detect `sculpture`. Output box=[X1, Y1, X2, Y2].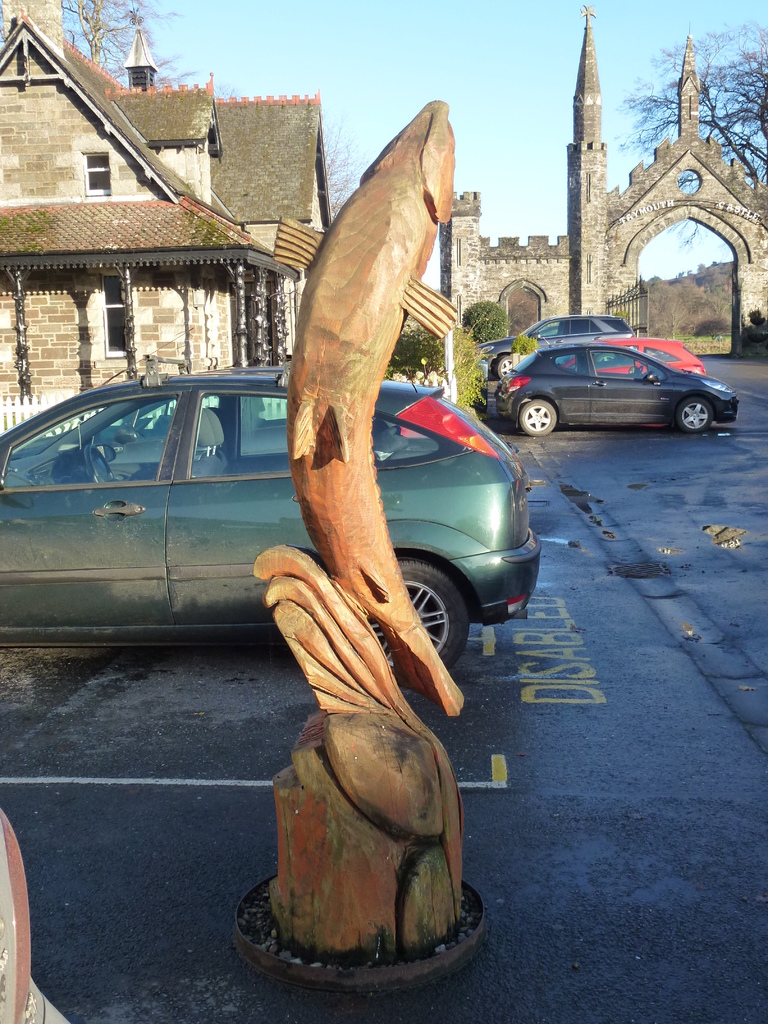
box=[249, 92, 499, 951].
